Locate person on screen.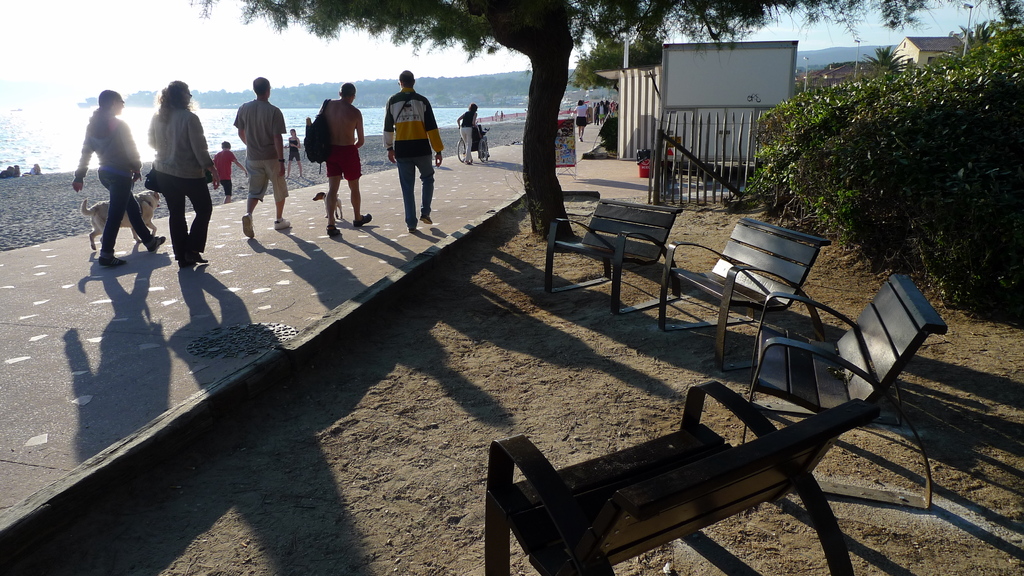
On screen at detection(143, 81, 216, 271).
